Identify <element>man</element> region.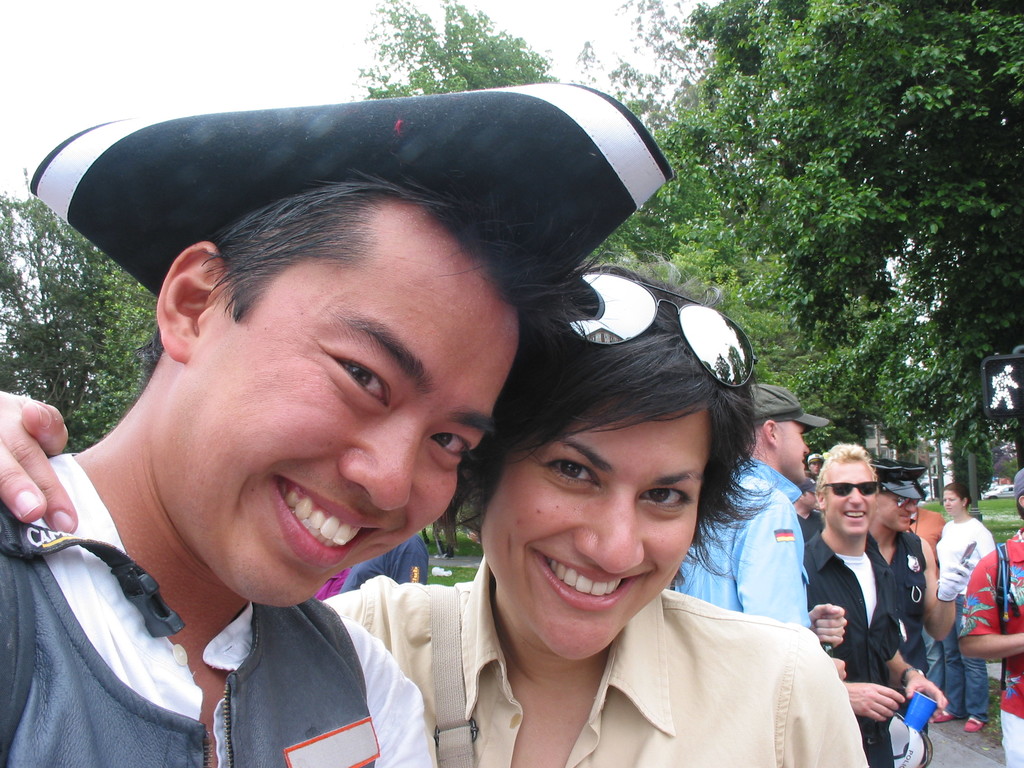
Region: bbox(313, 563, 350, 600).
